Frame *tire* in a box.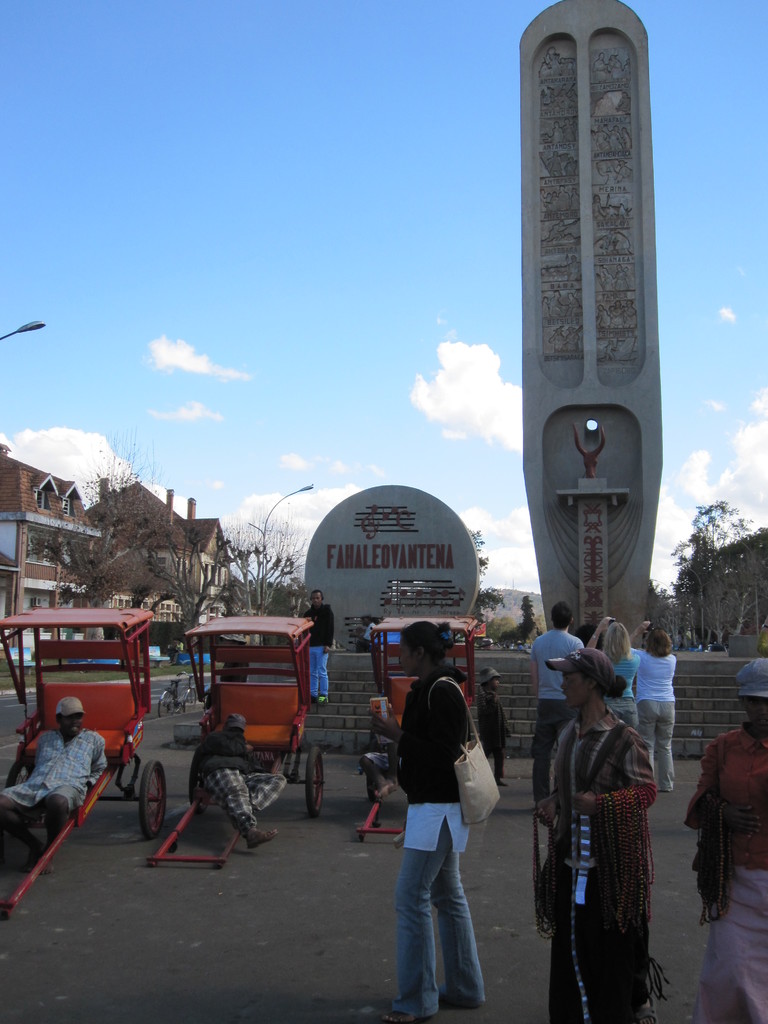
<region>156, 691, 173, 717</region>.
